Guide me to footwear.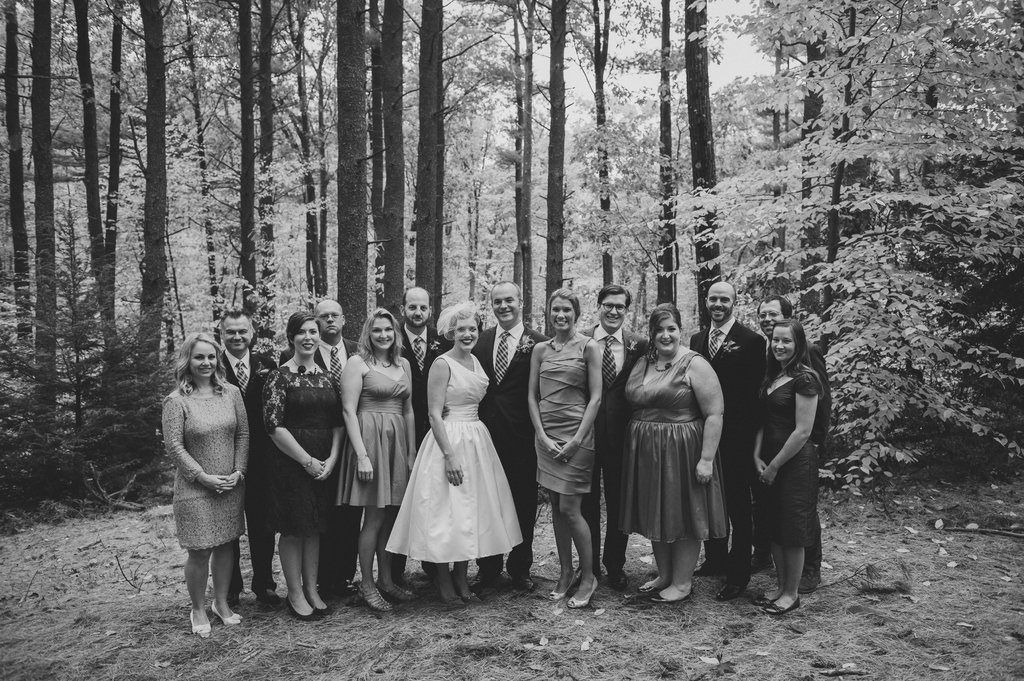
Guidance: {"x1": 280, "y1": 589, "x2": 323, "y2": 625}.
